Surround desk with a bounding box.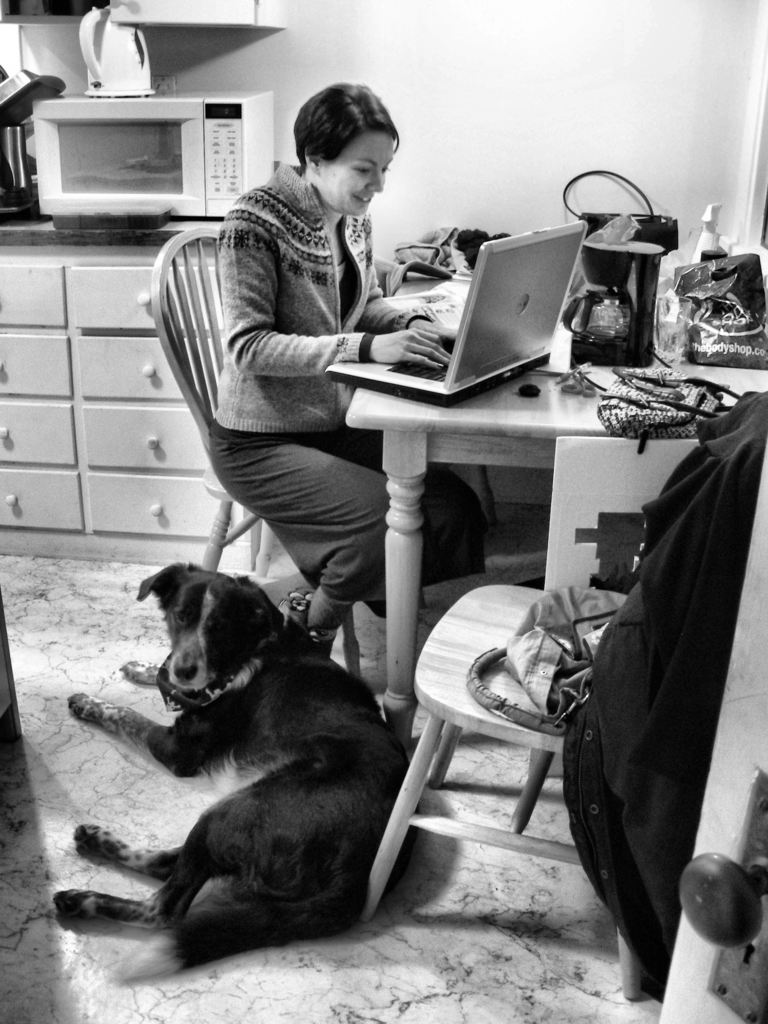
346/237/767/755.
